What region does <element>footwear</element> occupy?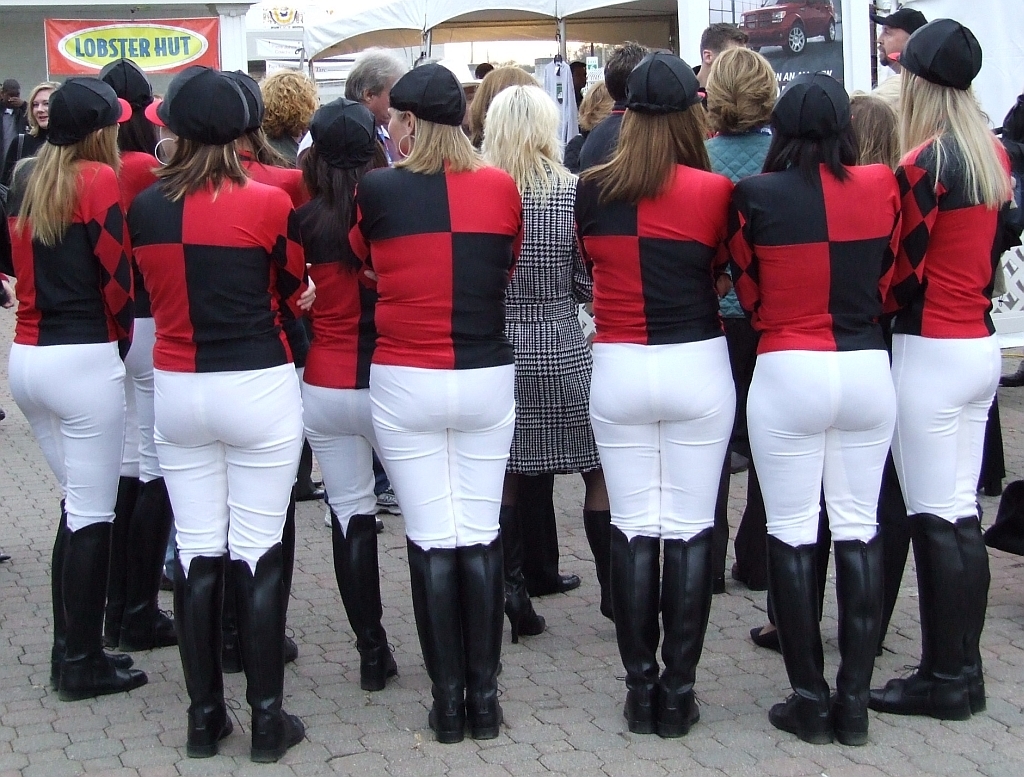
bbox=(403, 534, 469, 746).
